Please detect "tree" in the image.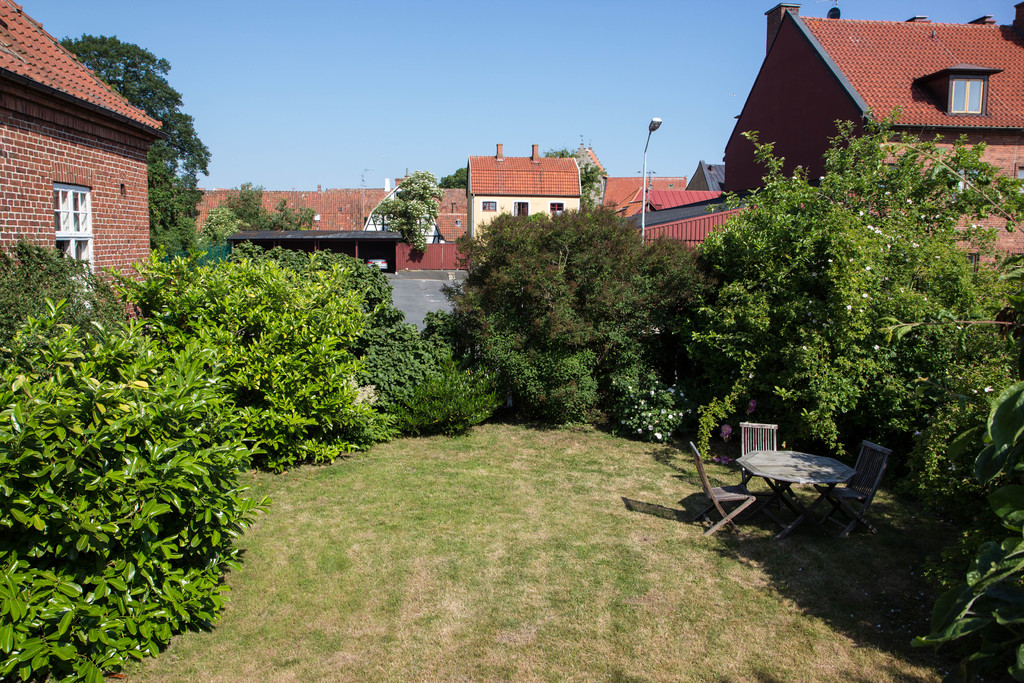
<box>56,31,209,258</box>.
